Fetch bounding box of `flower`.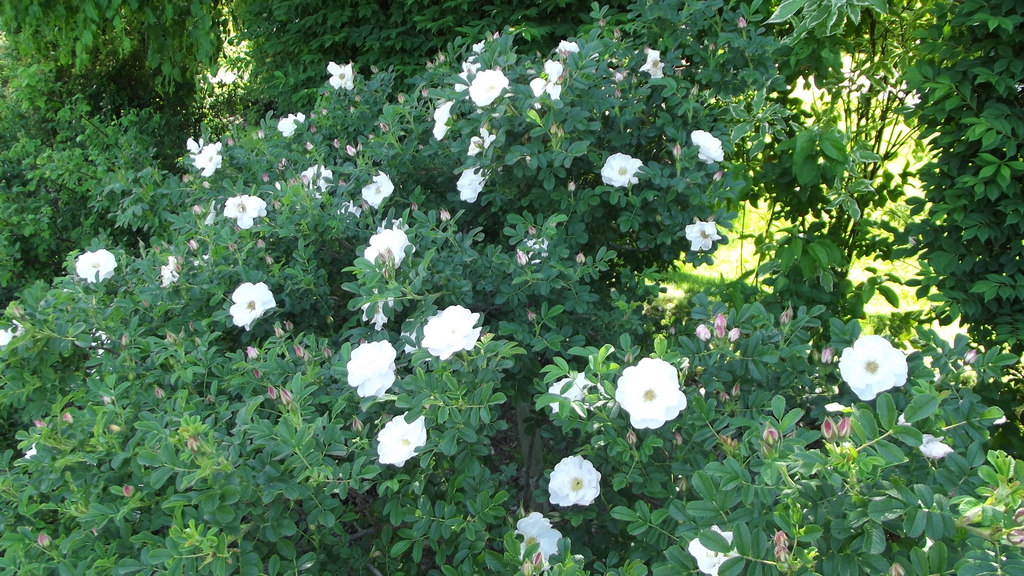
Bbox: l=833, t=418, r=851, b=443.
